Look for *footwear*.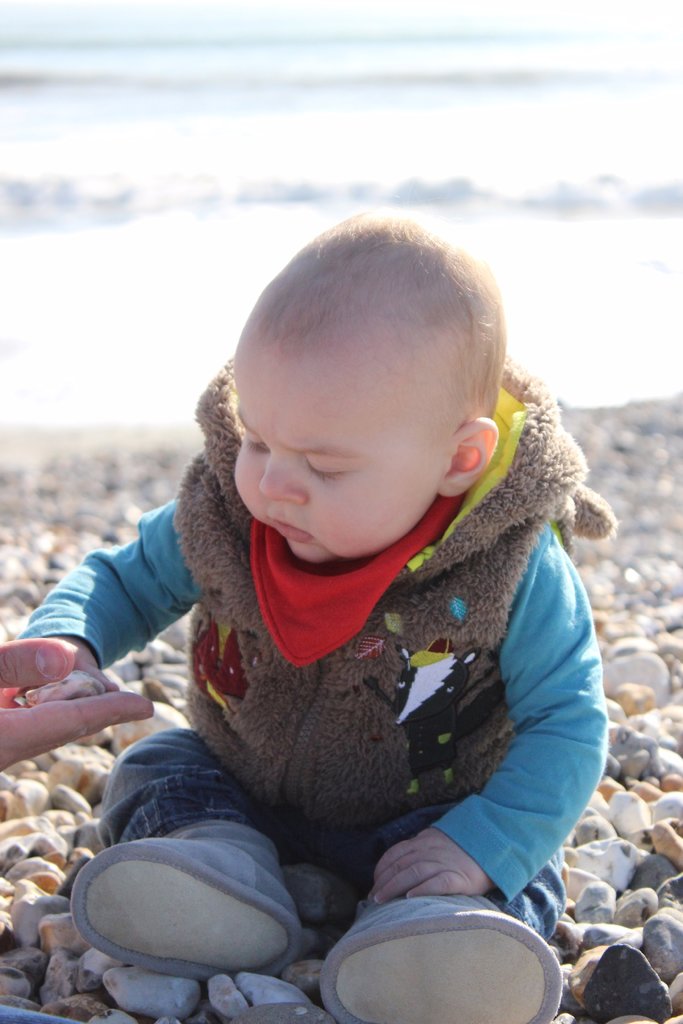
Found: x1=302 y1=876 x2=554 y2=1023.
